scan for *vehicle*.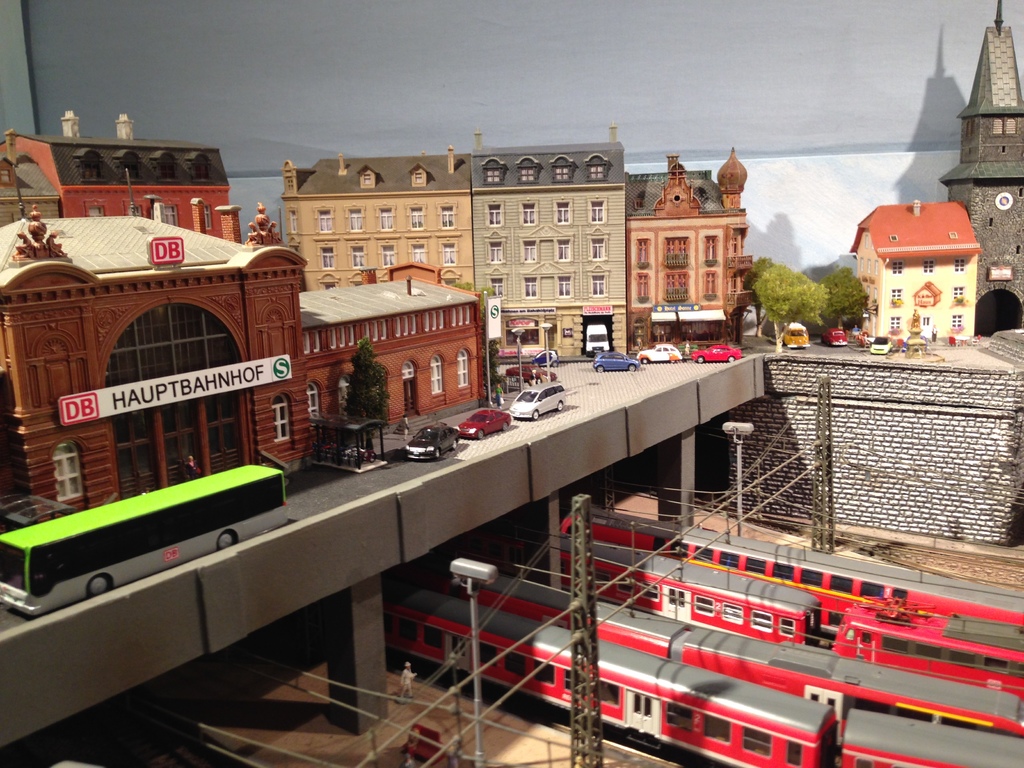
Scan result: 590:349:637:375.
